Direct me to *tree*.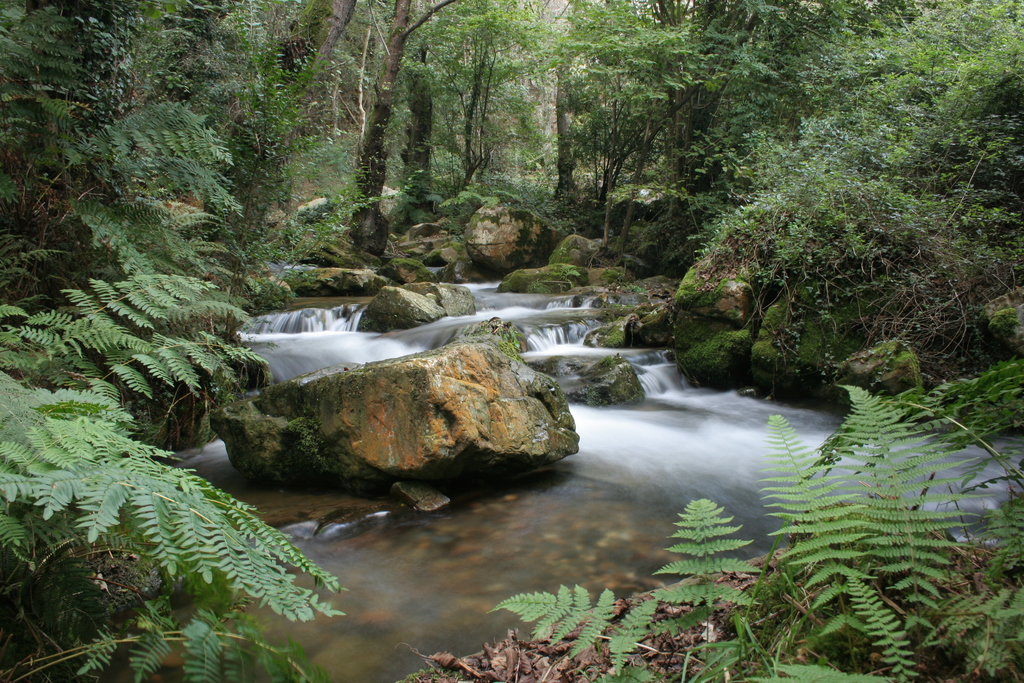
Direction: bbox(163, 0, 607, 202).
